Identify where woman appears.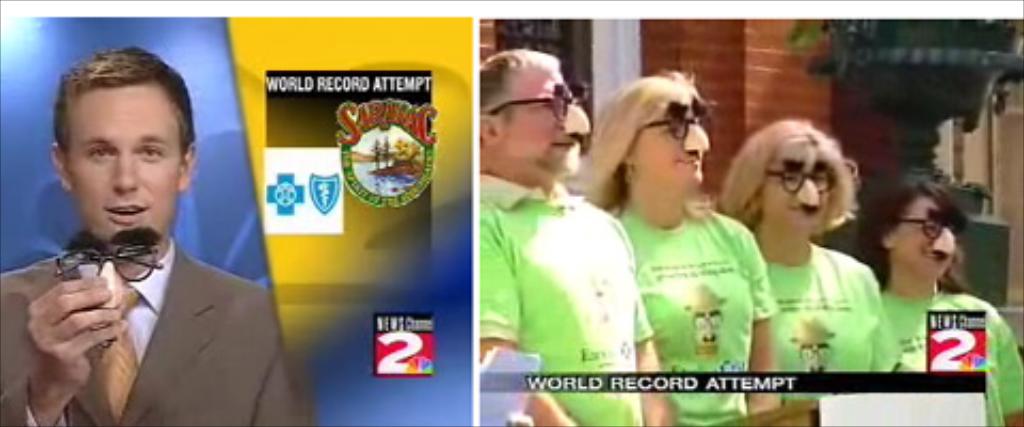
Appears at x1=849 y1=160 x2=1022 y2=425.
